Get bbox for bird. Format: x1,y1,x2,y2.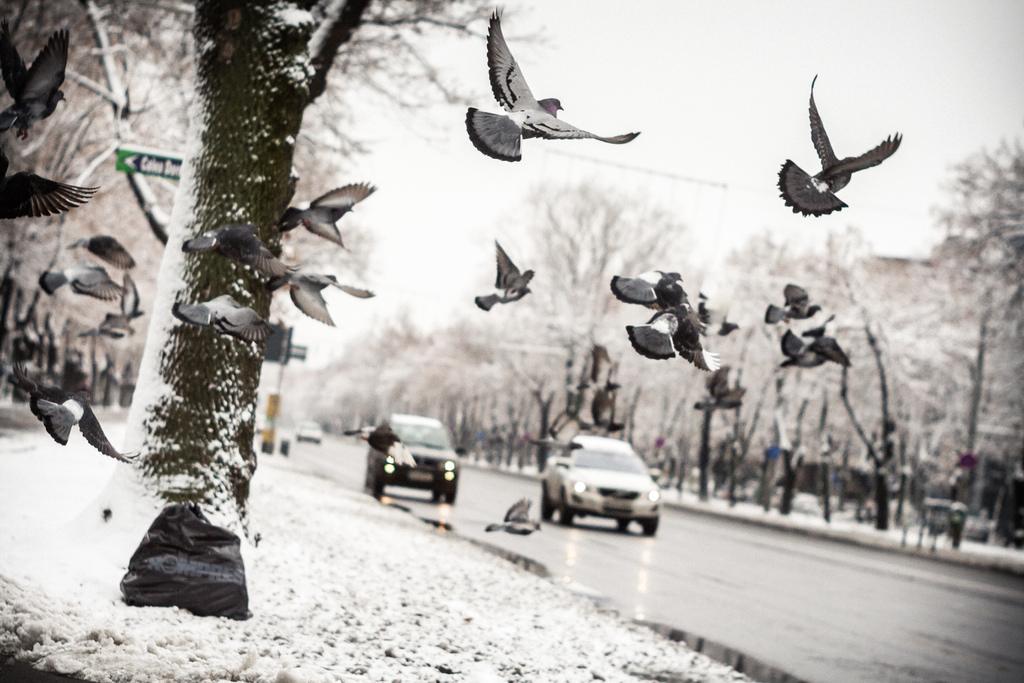
167,220,289,283.
